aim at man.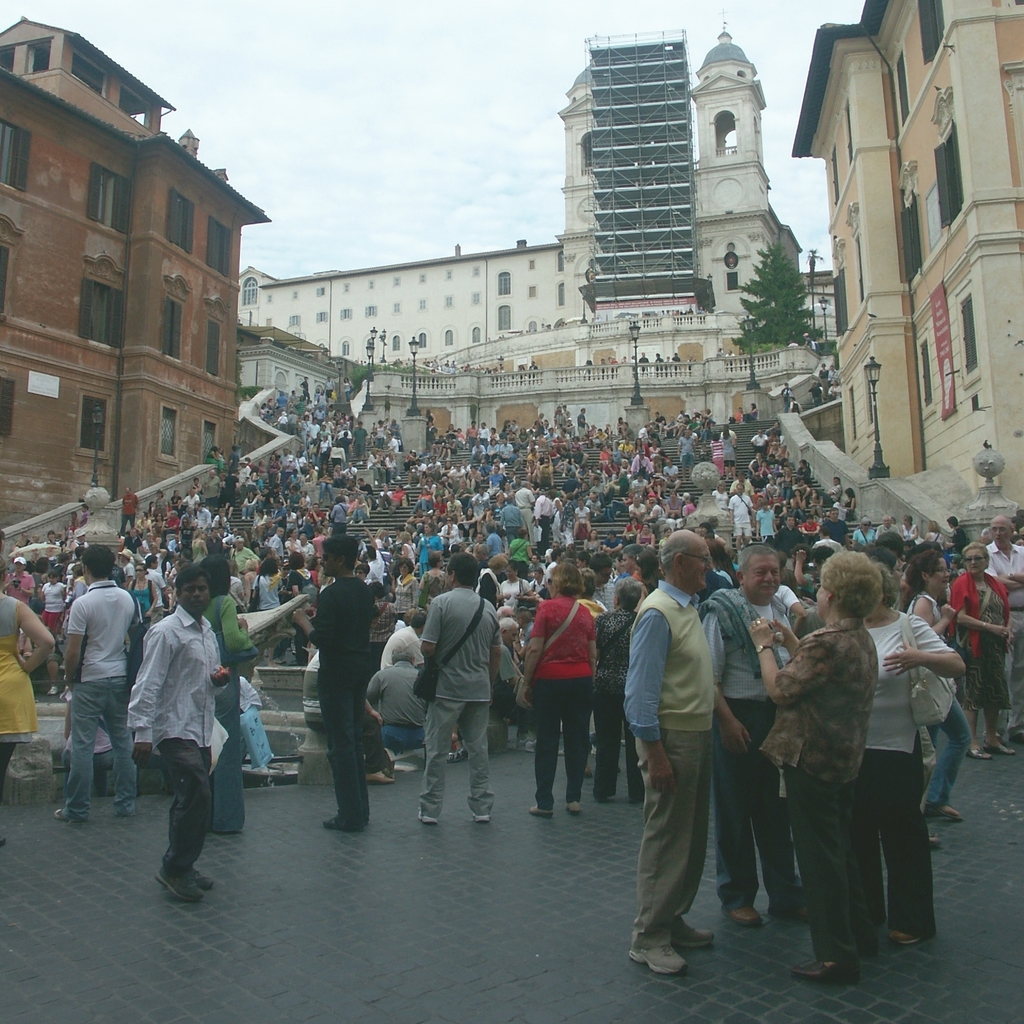
Aimed at region(587, 551, 615, 612).
